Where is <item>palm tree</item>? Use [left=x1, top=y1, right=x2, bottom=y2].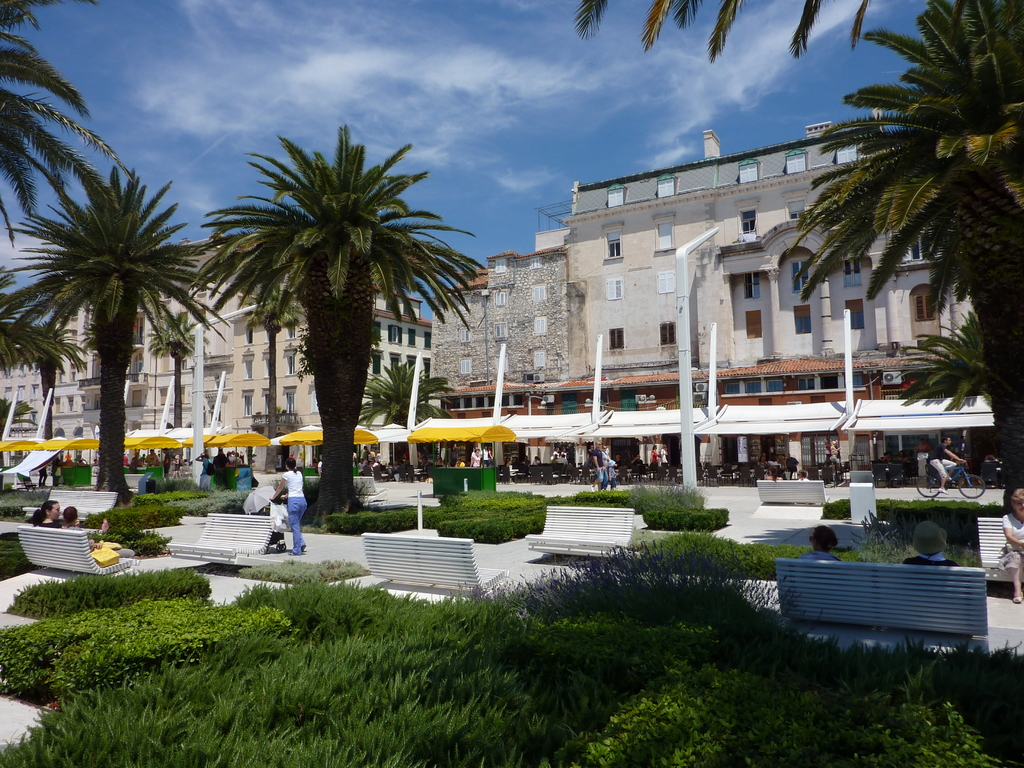
[left=360, top=358, right=444, bottom=417].
